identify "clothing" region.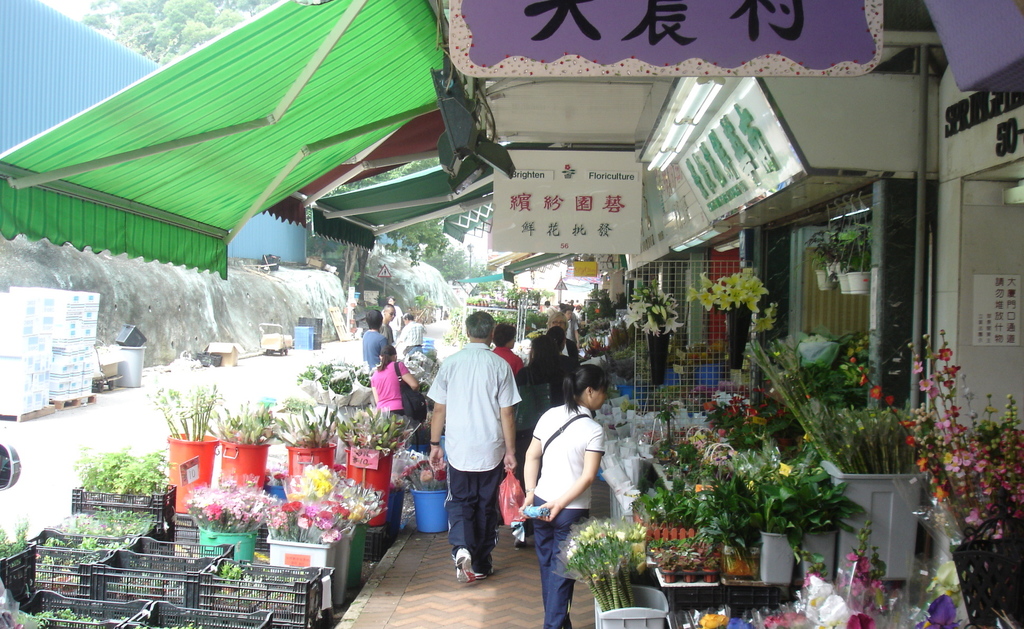
Region: l=532, t=401, r=606, b=509.
